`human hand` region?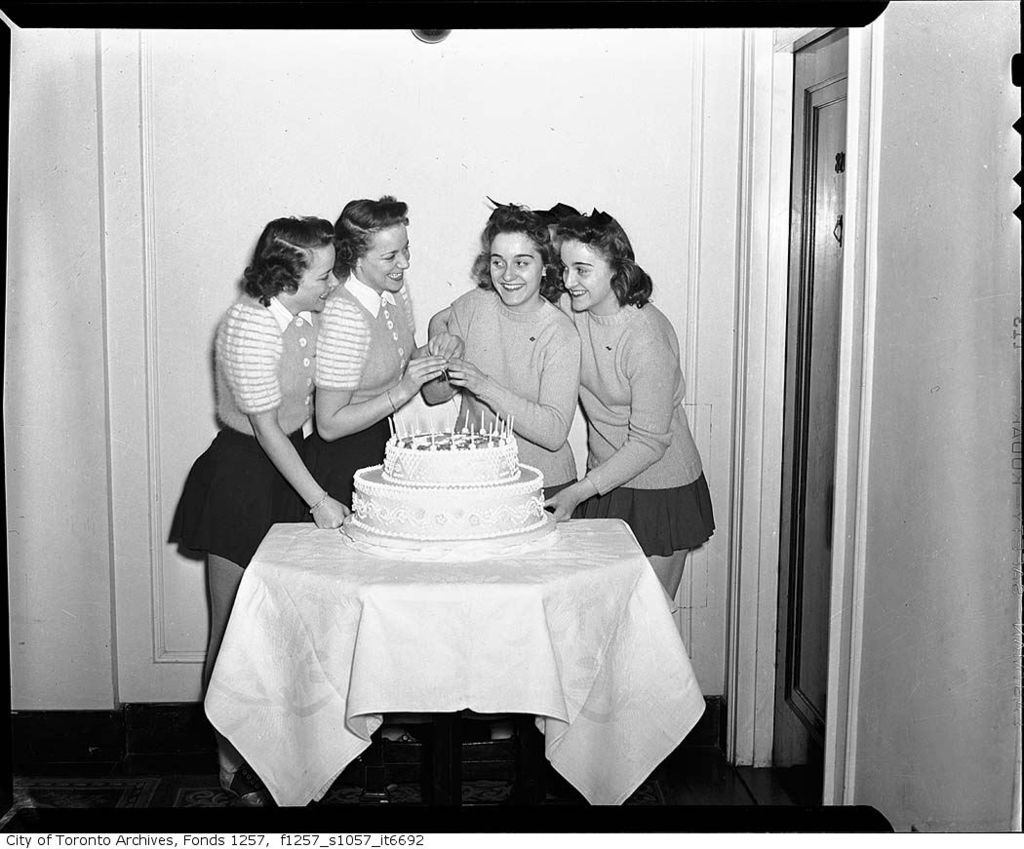
<region>402, 354, 448, 398</region>
